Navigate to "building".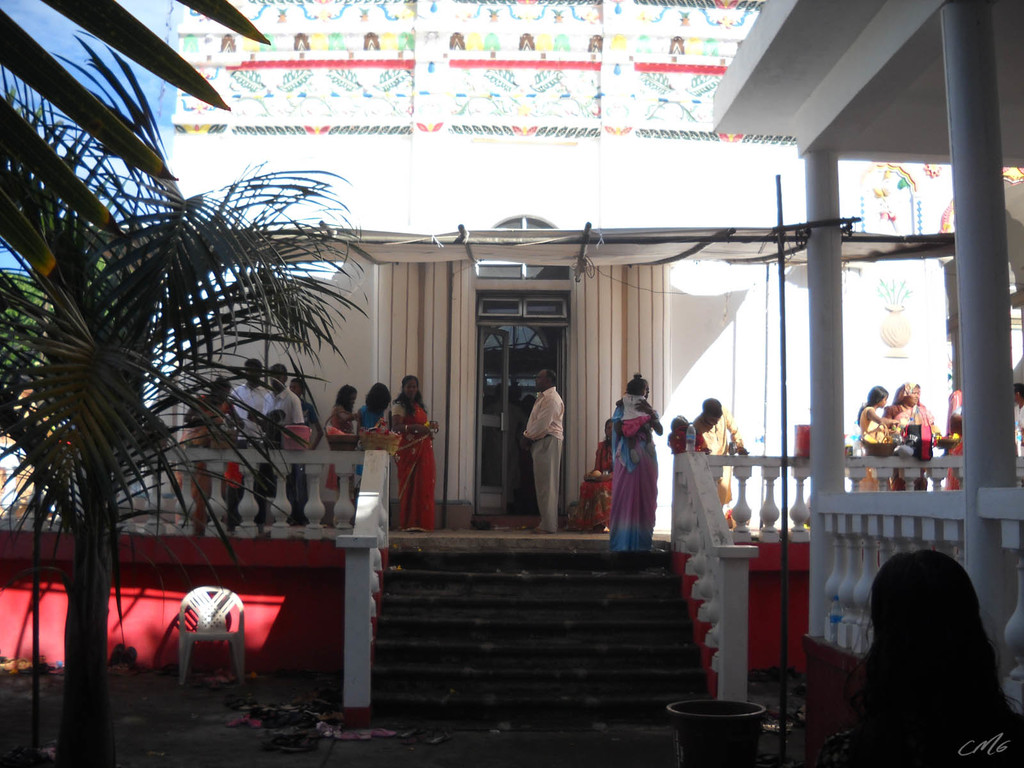
Navigation target: (707,0,1023,767).
